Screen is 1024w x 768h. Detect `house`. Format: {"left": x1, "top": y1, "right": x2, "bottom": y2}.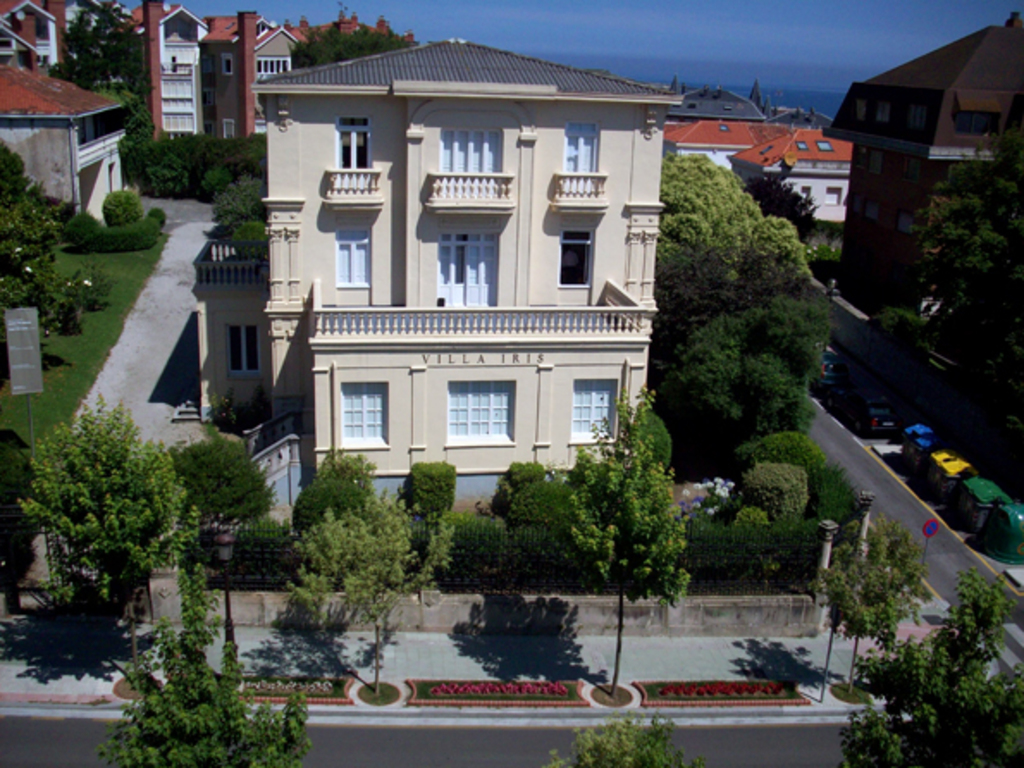
{"left": 148, "top": 10, "right": 700, "bottom": 529}.
